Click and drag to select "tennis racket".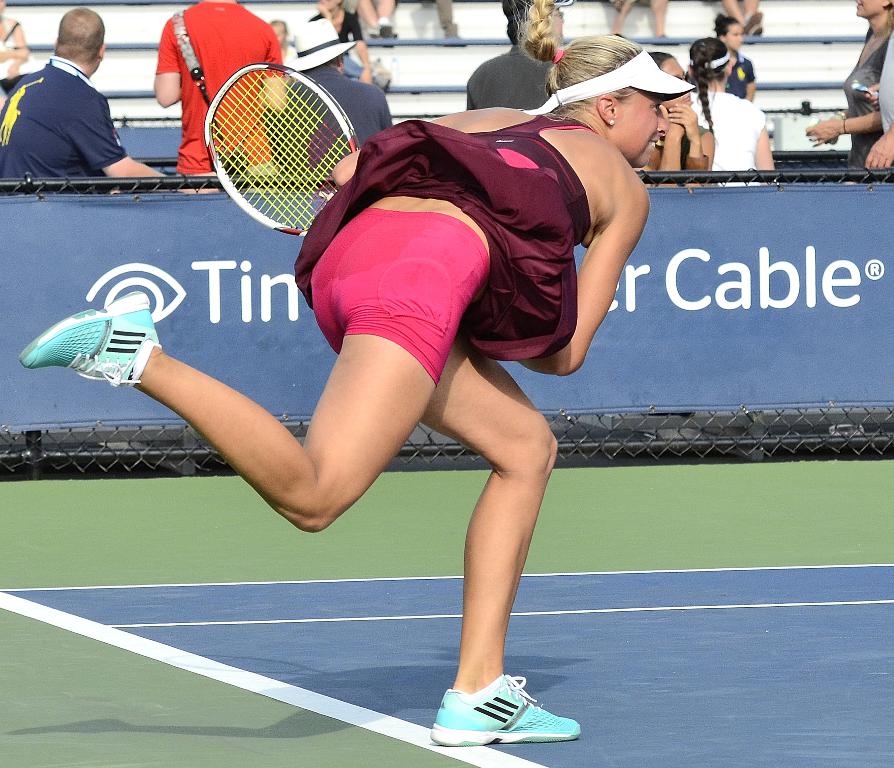
Selection: (x1=203, y1=61, x2=362, y2=242).
